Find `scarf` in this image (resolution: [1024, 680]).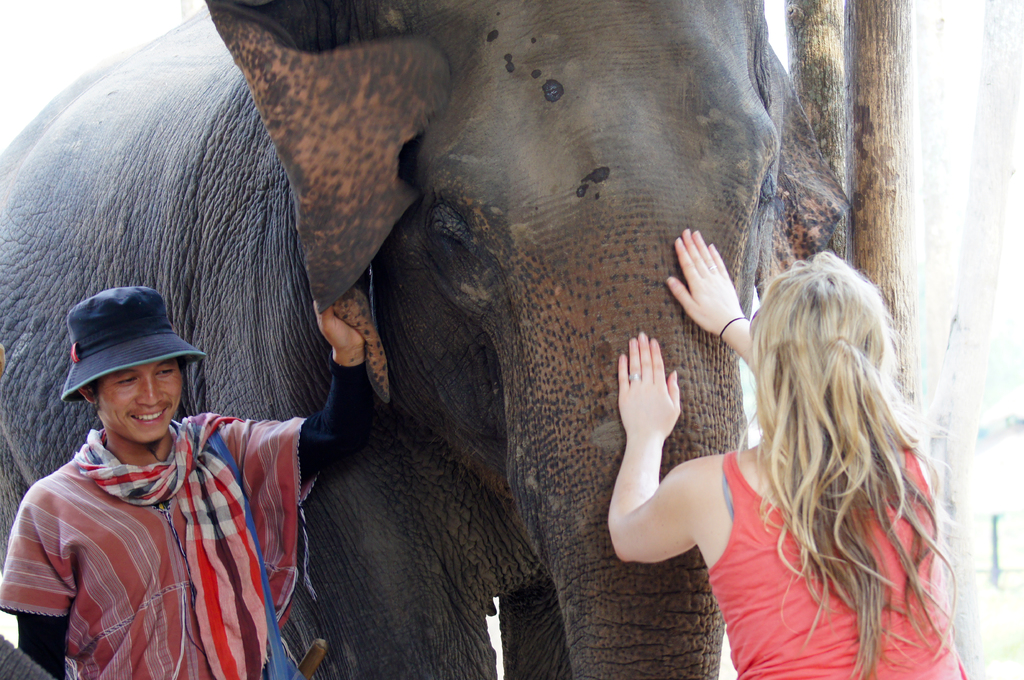
{"x1": 70, "y1": 406, "x2": 275, "y2": 679}.
